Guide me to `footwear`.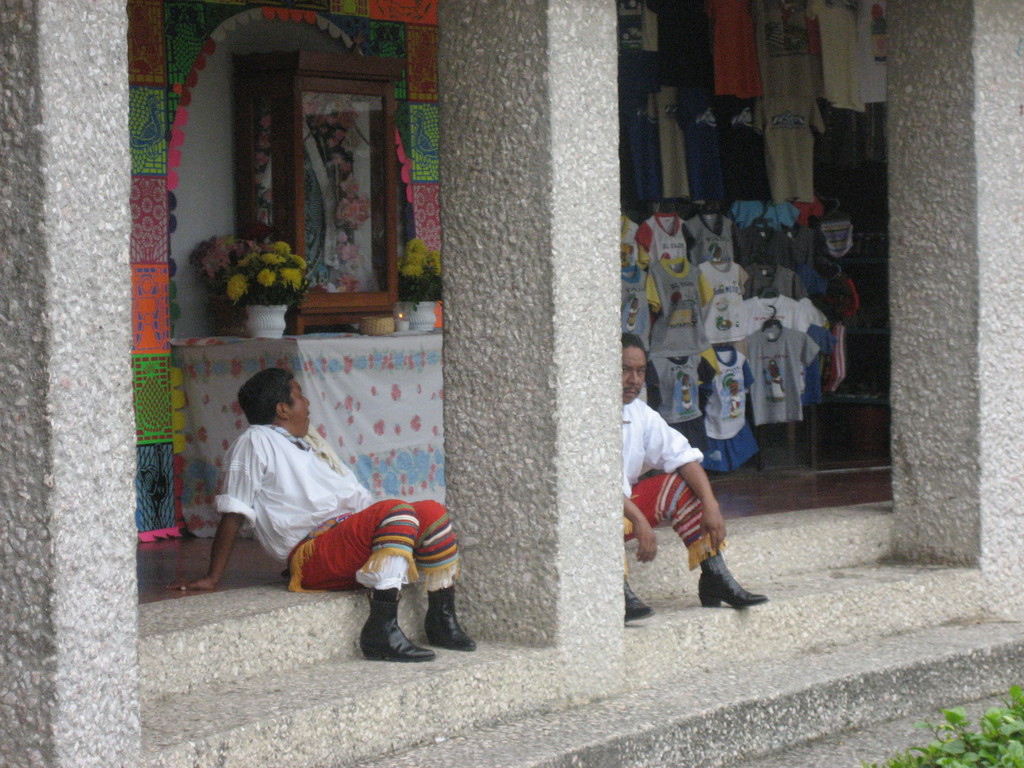
Guidance: (left=356, top=599, right=435, bottom=664).
